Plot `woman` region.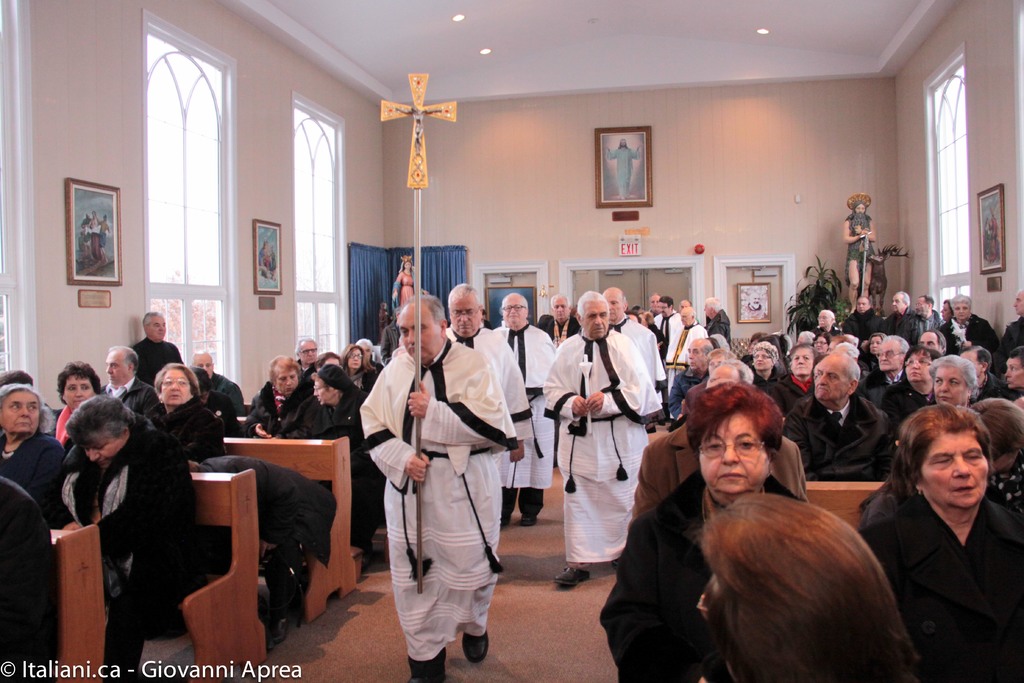
Plotted at region(343, 339, 376, 389).
